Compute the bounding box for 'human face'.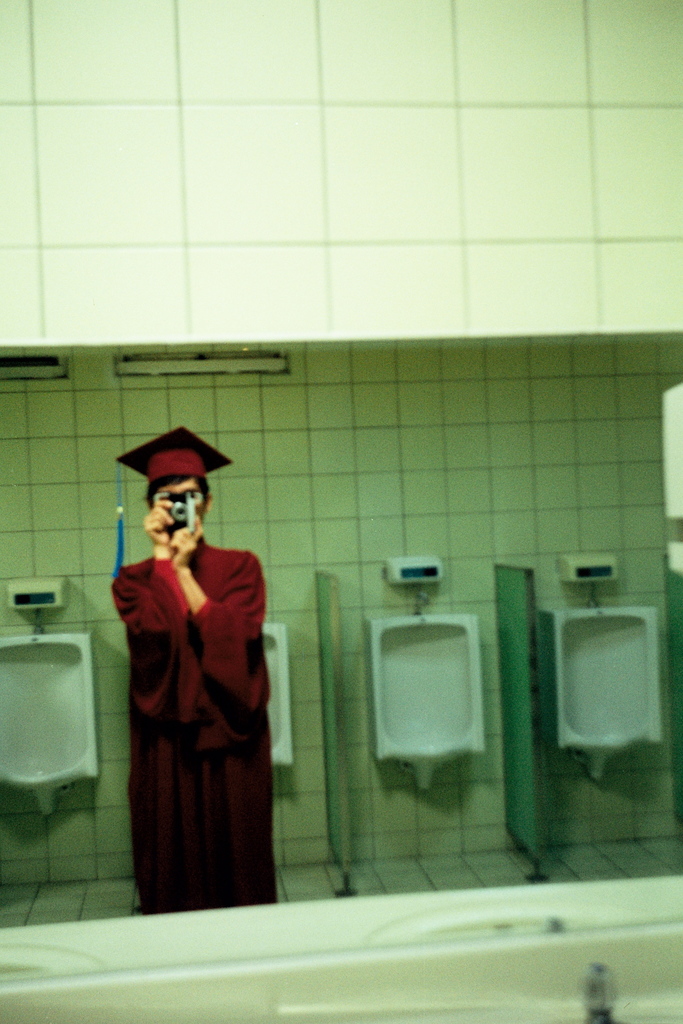
detection(168, 489, 201, 495).
